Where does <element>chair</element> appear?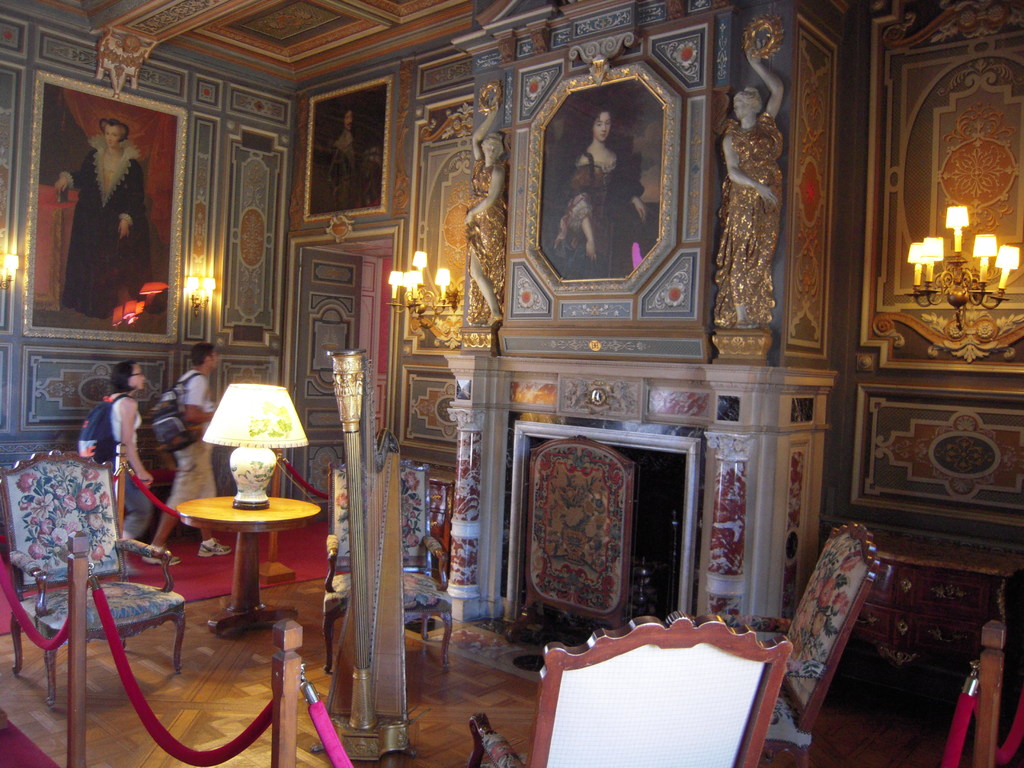
Appears at bbox(324, 456, 454, 682).
